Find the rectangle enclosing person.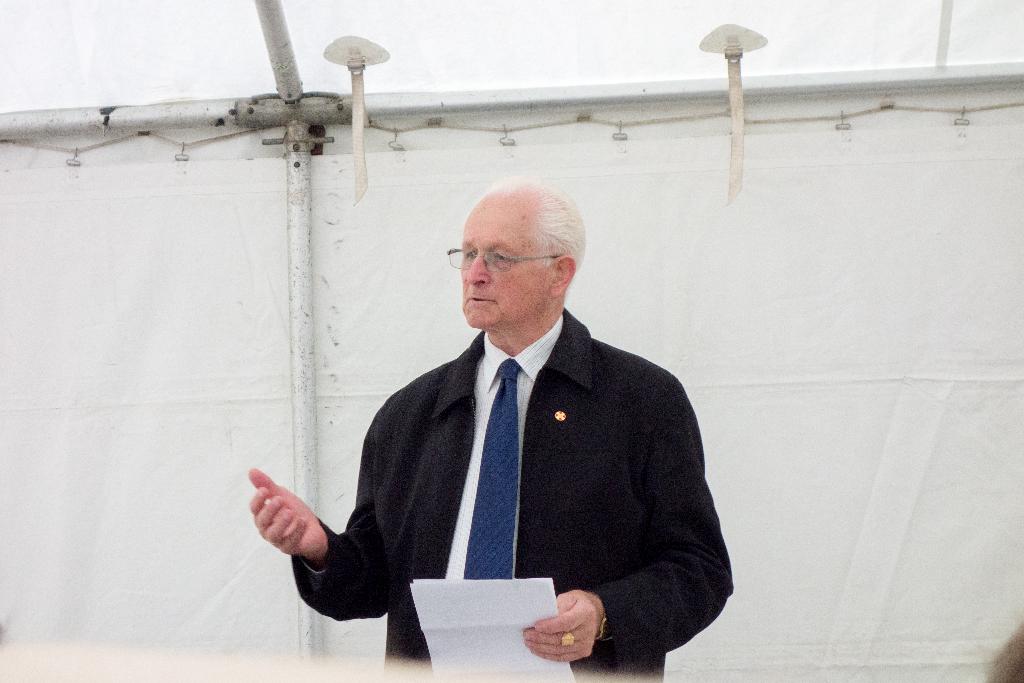
select_region(248, 168, 732, 682).
